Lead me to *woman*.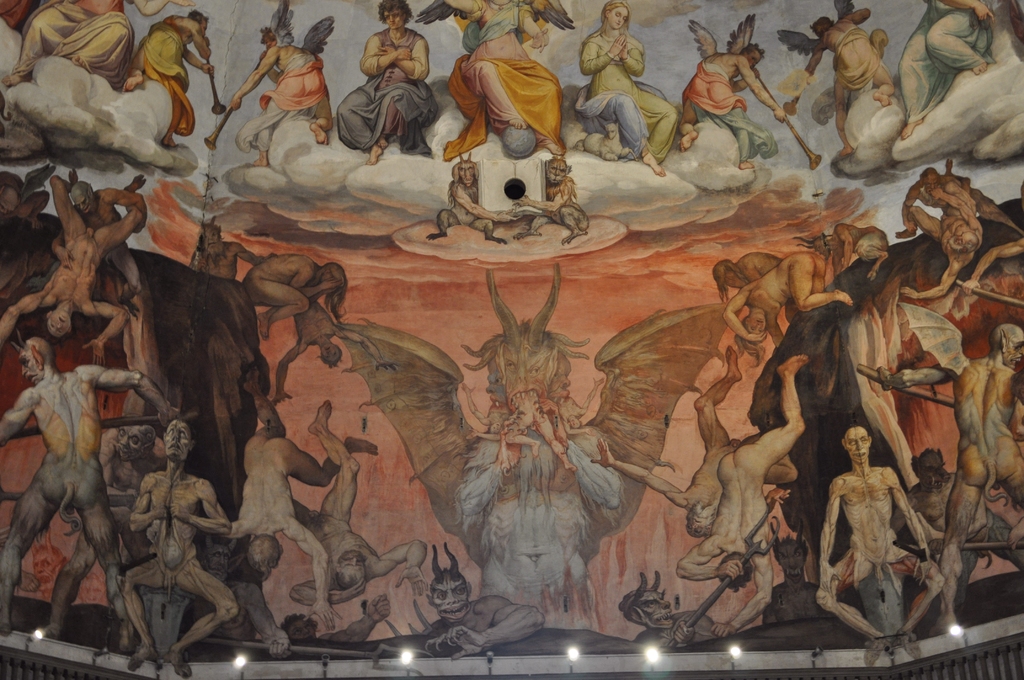
Lead to locate(239, 255, 348, 339).
